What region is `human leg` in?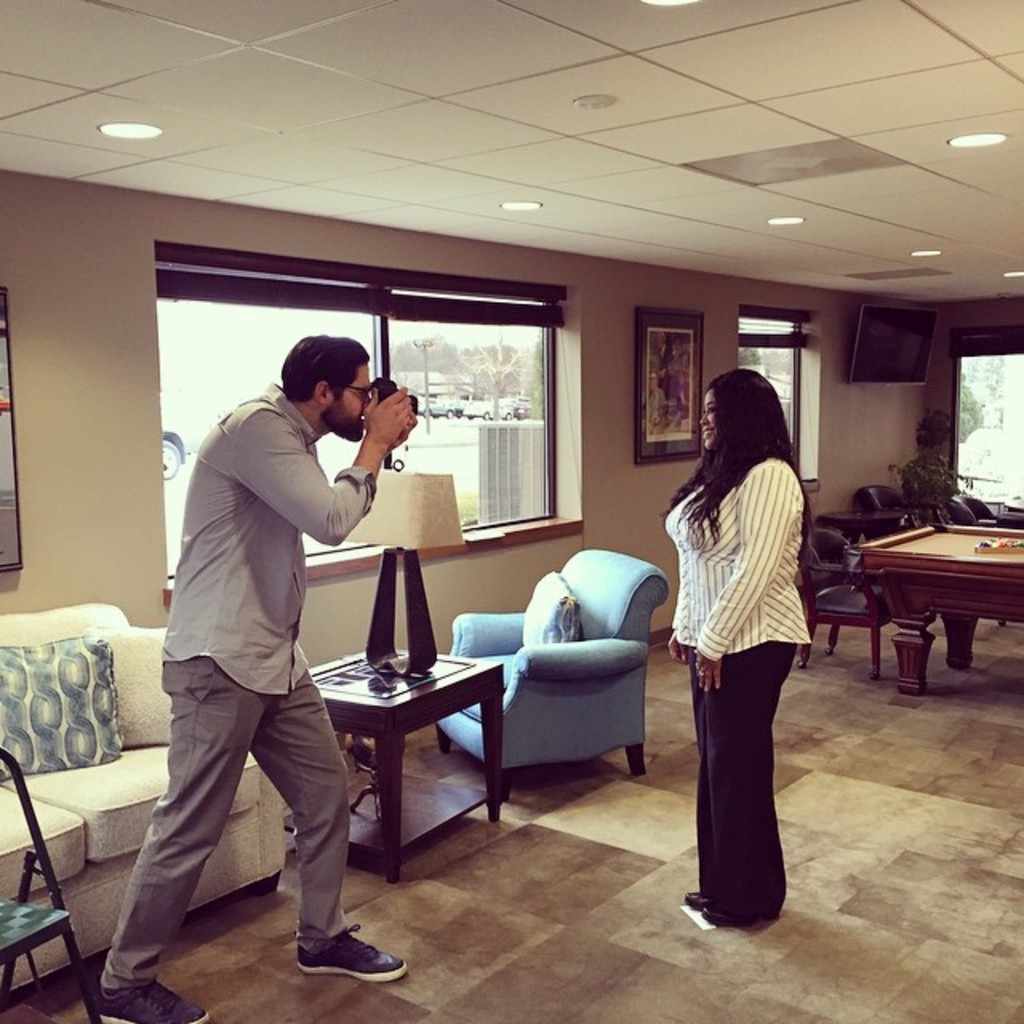
(x1=94, y1=638, x2=264, y2=1022).
